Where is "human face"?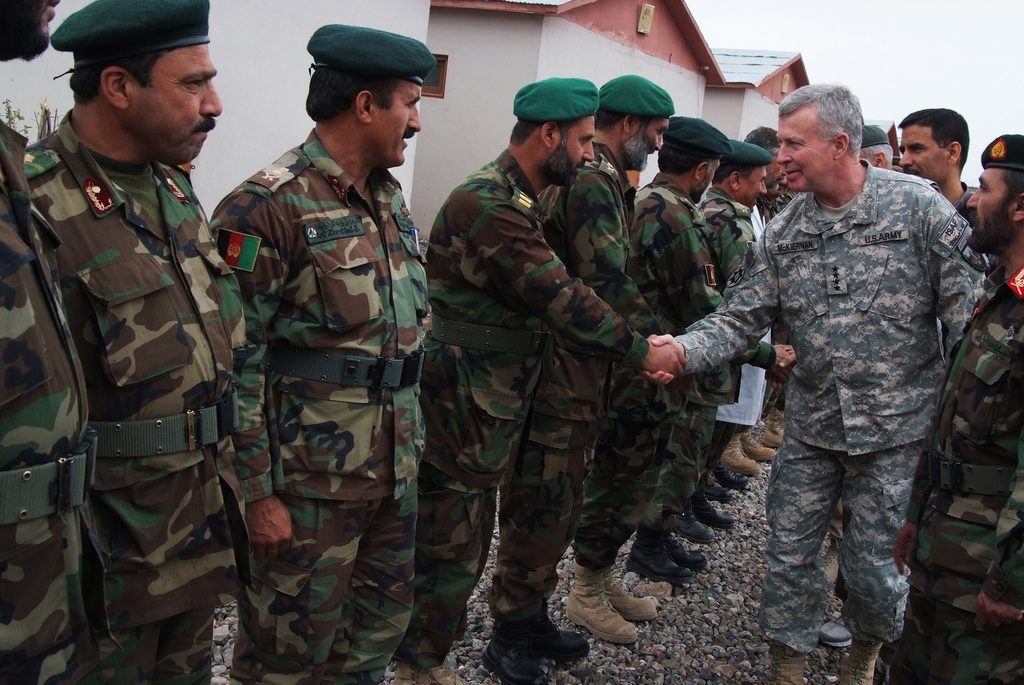
Rect(632, 116, 670, 155).
